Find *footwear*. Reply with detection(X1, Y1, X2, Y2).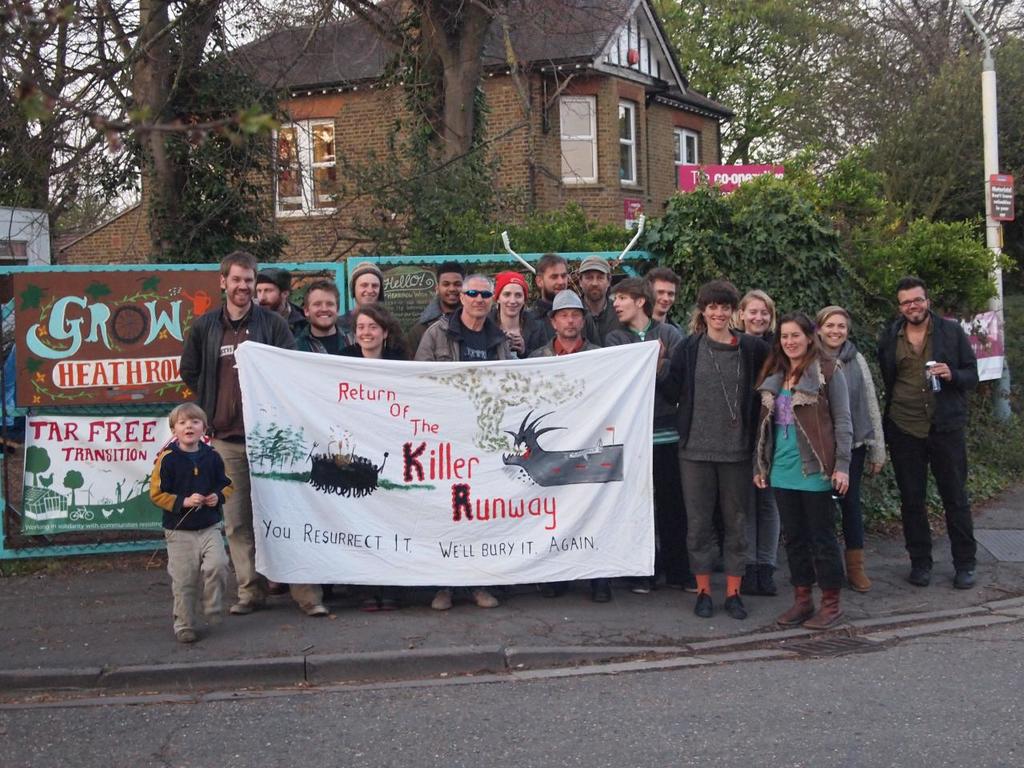
detection(177, 626, 198, 644).
